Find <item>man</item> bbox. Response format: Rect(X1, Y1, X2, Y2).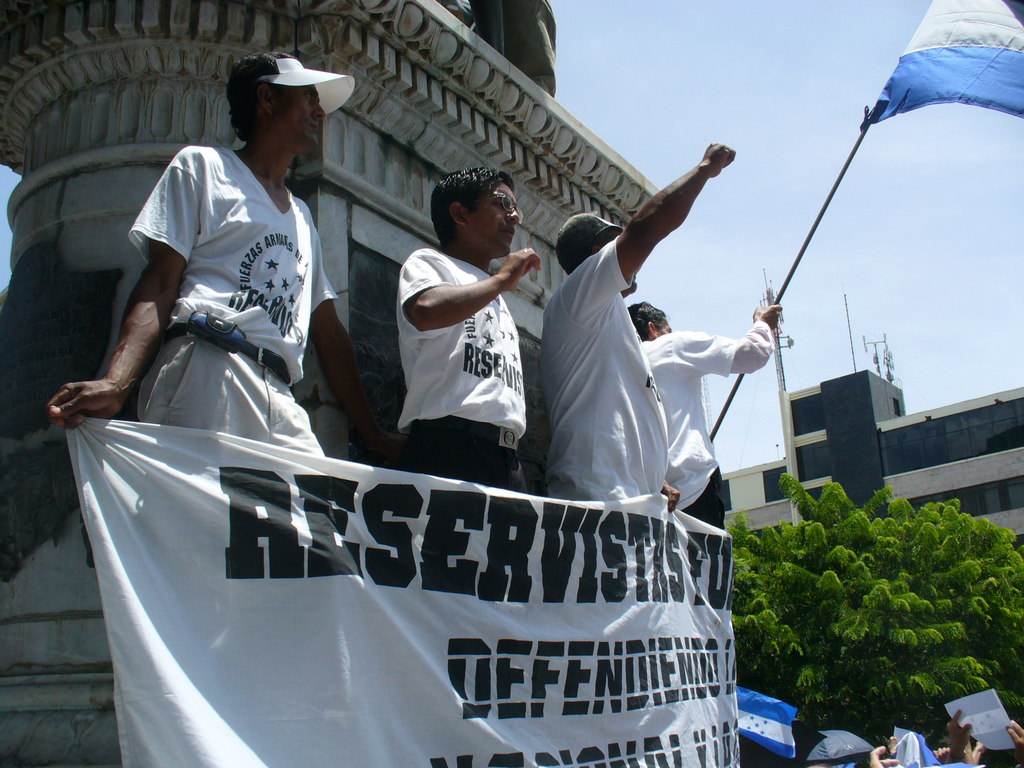
Rect(81, 56, 363, 492).
